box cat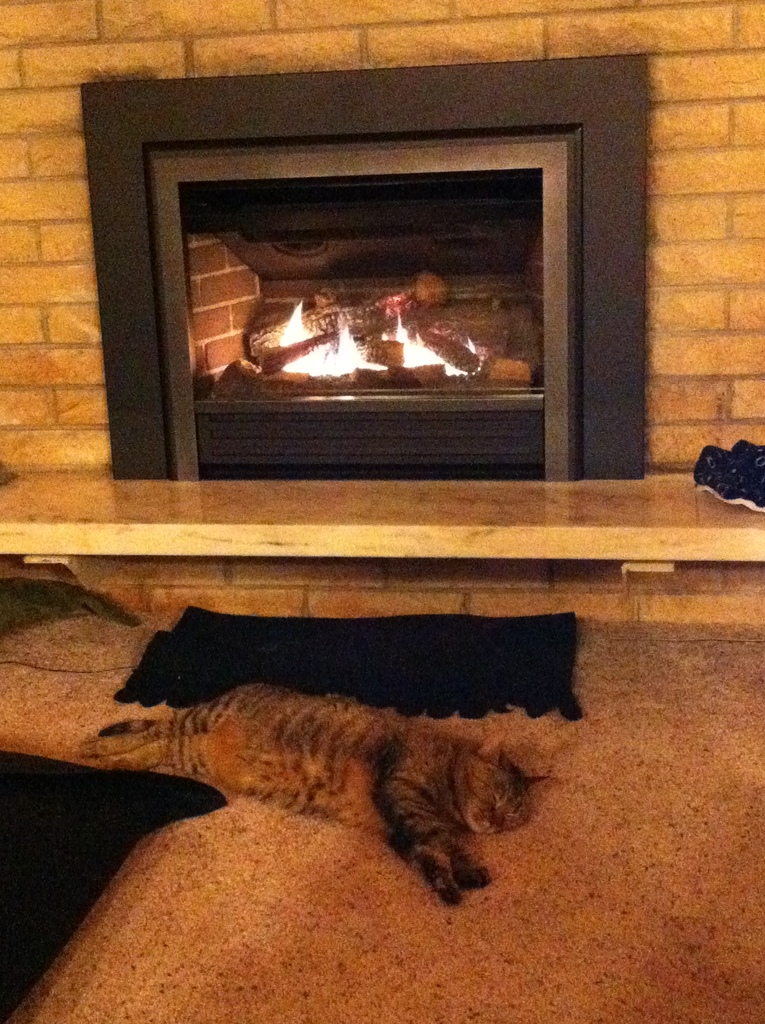
box(77, 681, 567, 903)
